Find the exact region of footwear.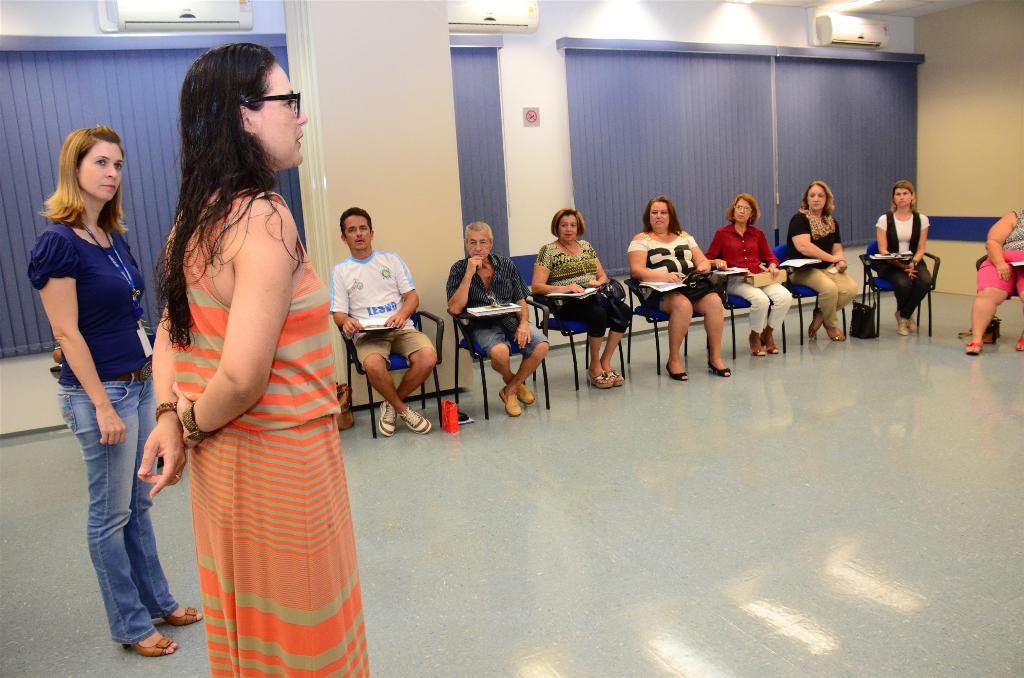
Exact region: pyautogui.locateOnScreen(374, 396, 396, 437).
